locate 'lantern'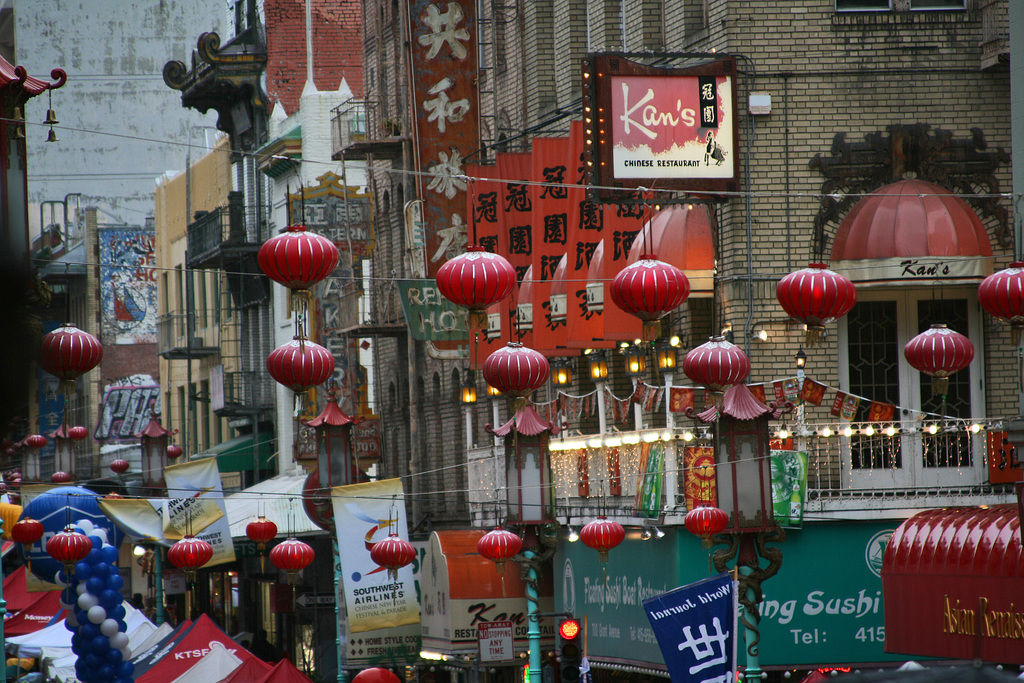
[x1=48, y1=504, x2=89, y2=570]
